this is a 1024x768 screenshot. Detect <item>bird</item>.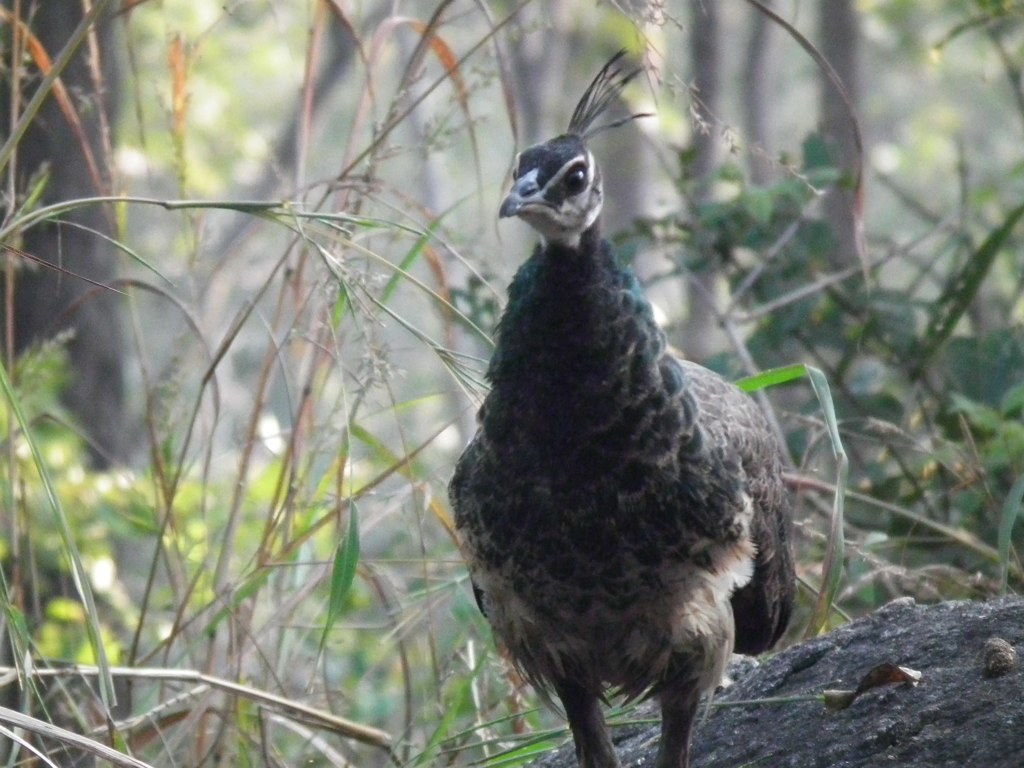
436:99:812:762.
